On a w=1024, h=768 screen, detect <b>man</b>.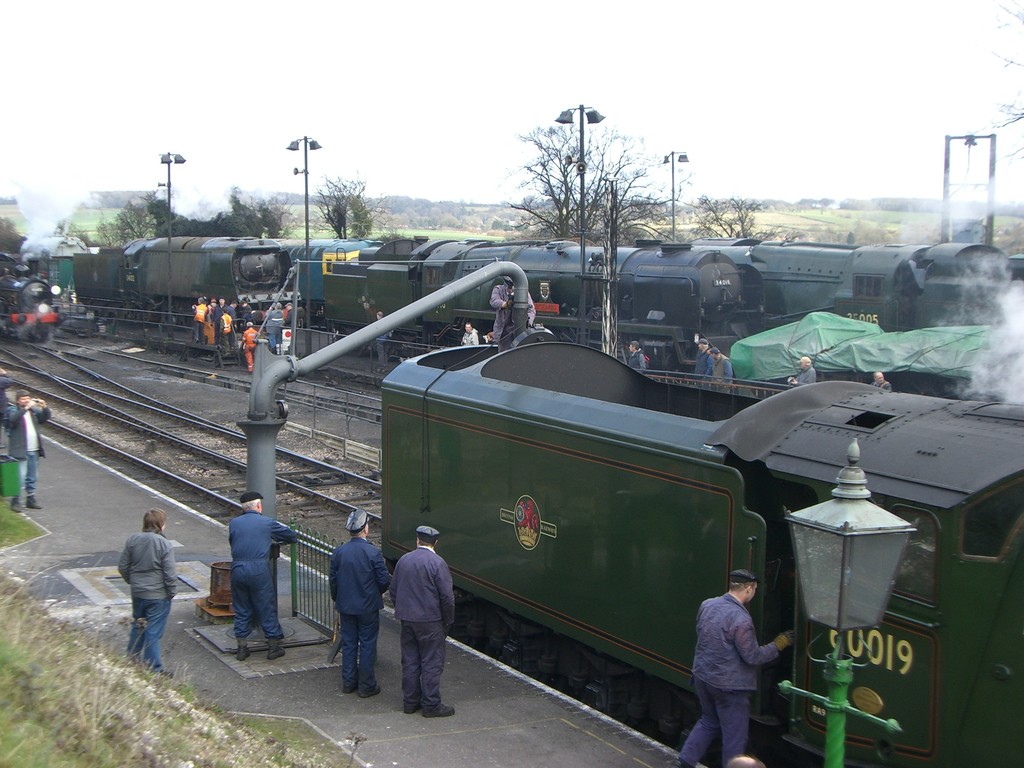
227, 484, 300, 659.
